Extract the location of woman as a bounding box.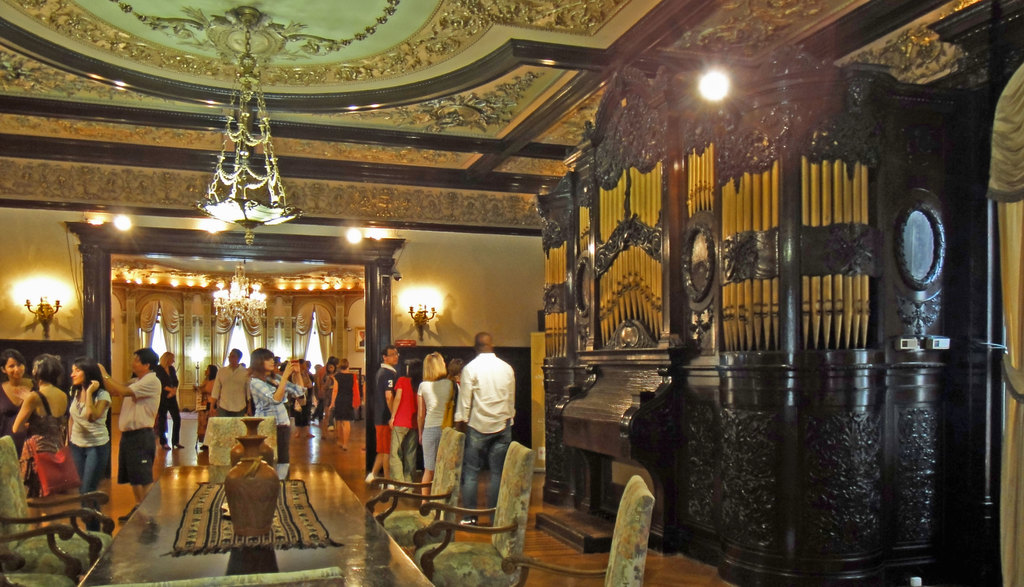
[68, 356, 112, 519].
